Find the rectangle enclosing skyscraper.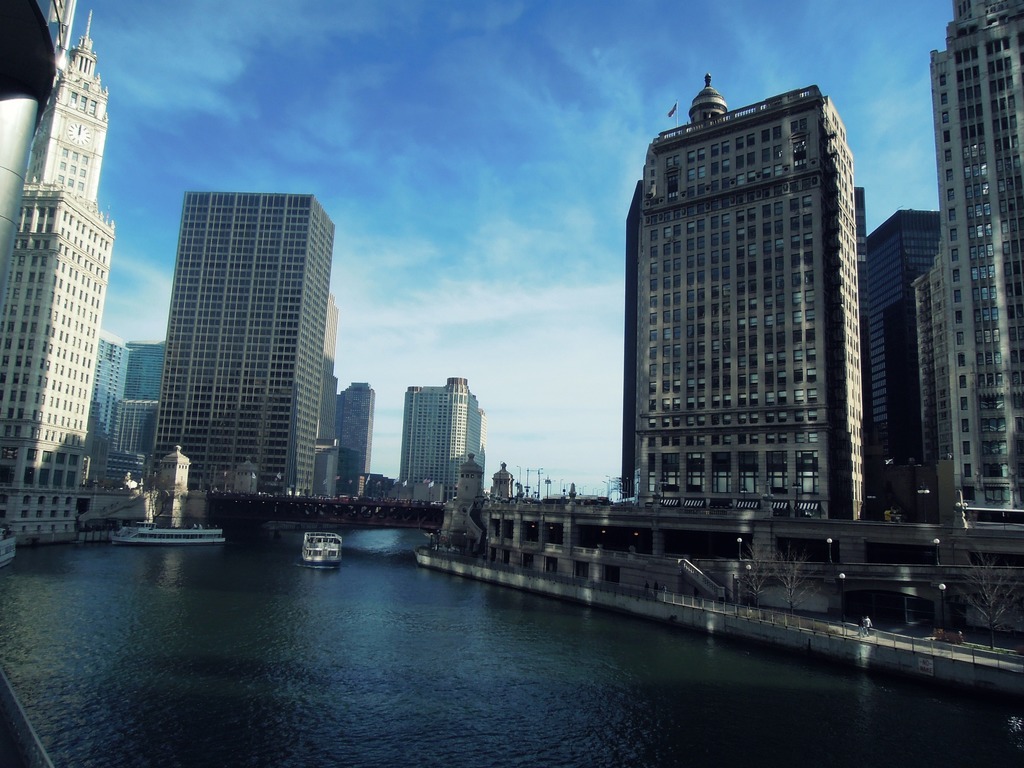
93,332,131,462.
